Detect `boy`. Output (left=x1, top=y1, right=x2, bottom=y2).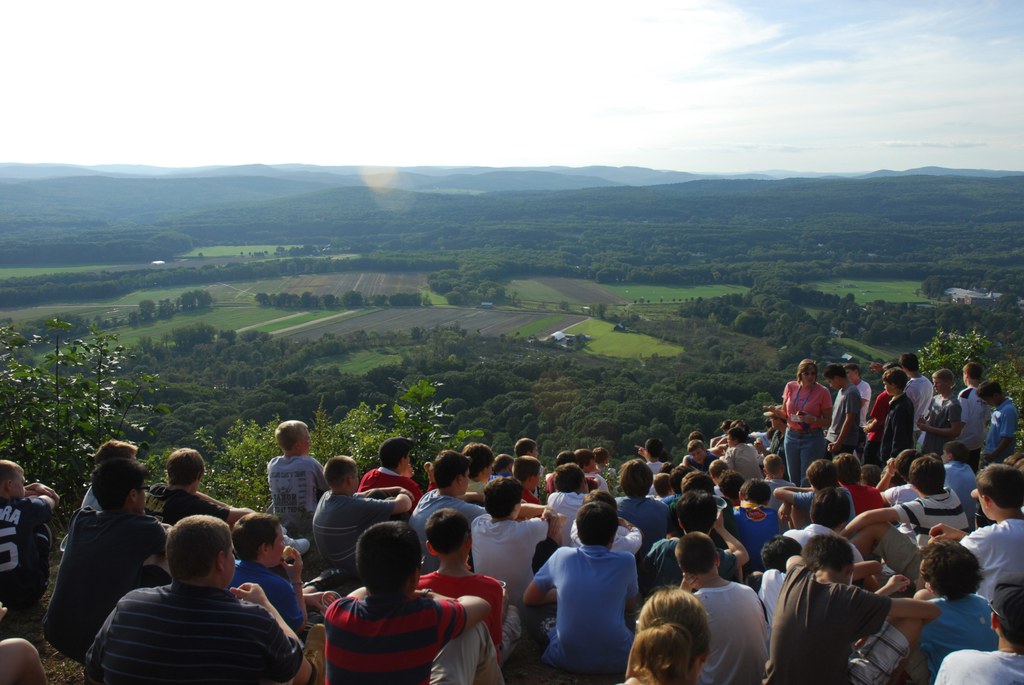
(left=235, top=506, right=337, bottom=640).
